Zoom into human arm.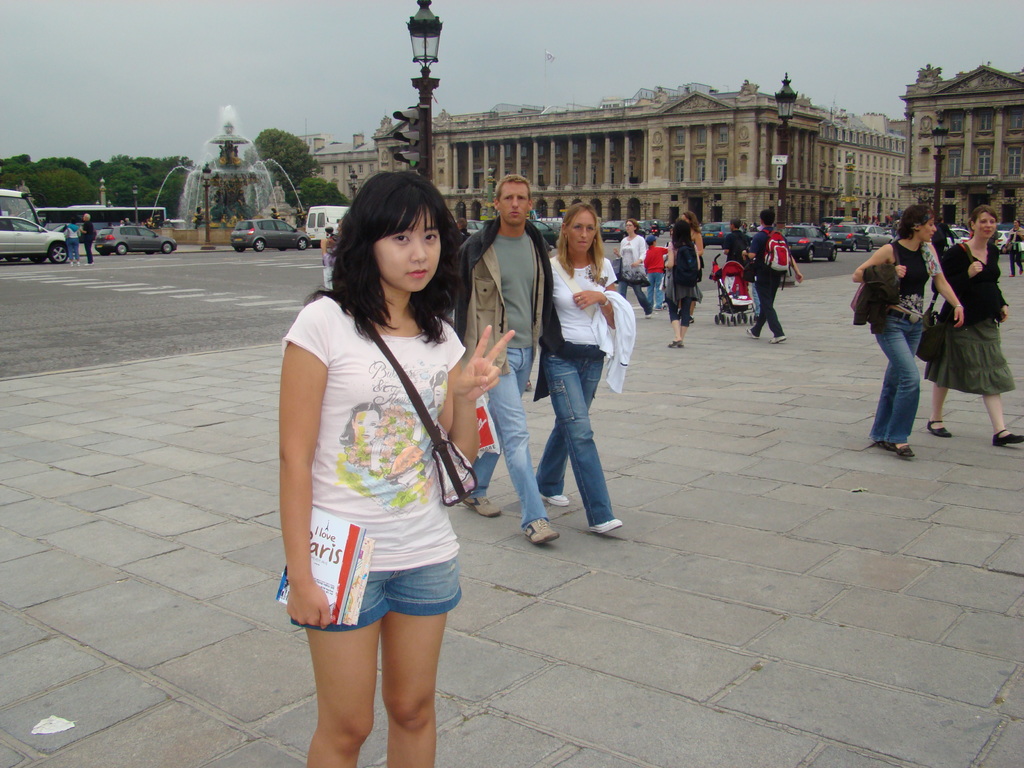
Zoom target: {"x1": 320, "y1": 232, "x2": 334, "y2": 268}.
